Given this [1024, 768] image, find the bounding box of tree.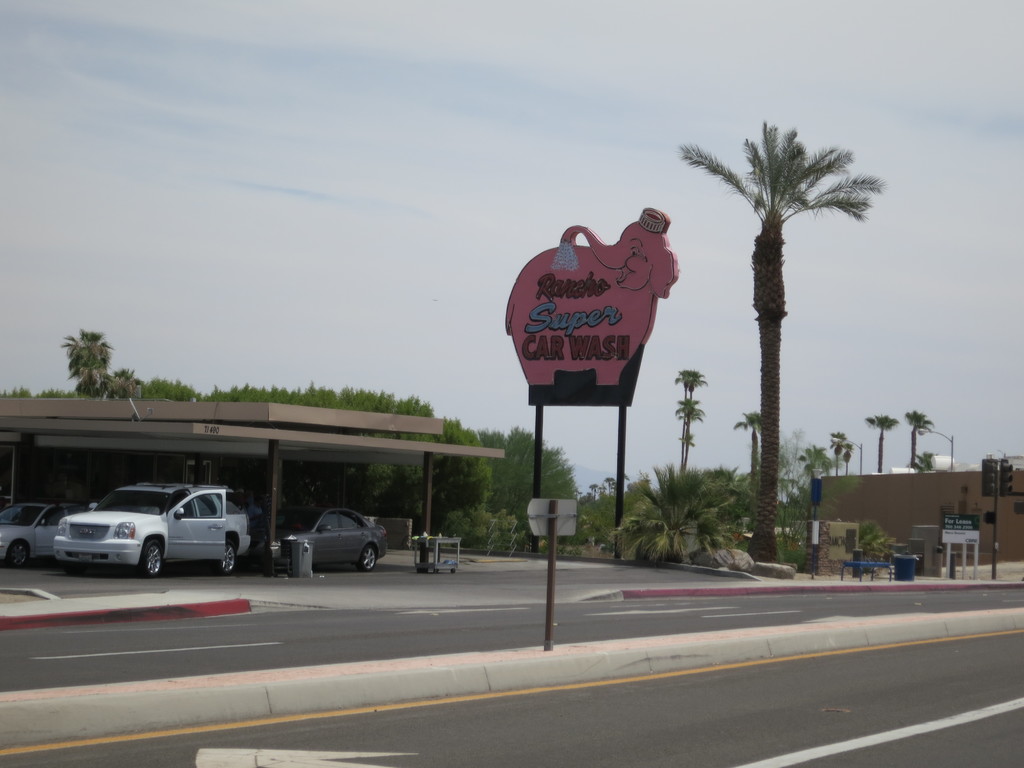
BBox(861, 408, 905, 469).
